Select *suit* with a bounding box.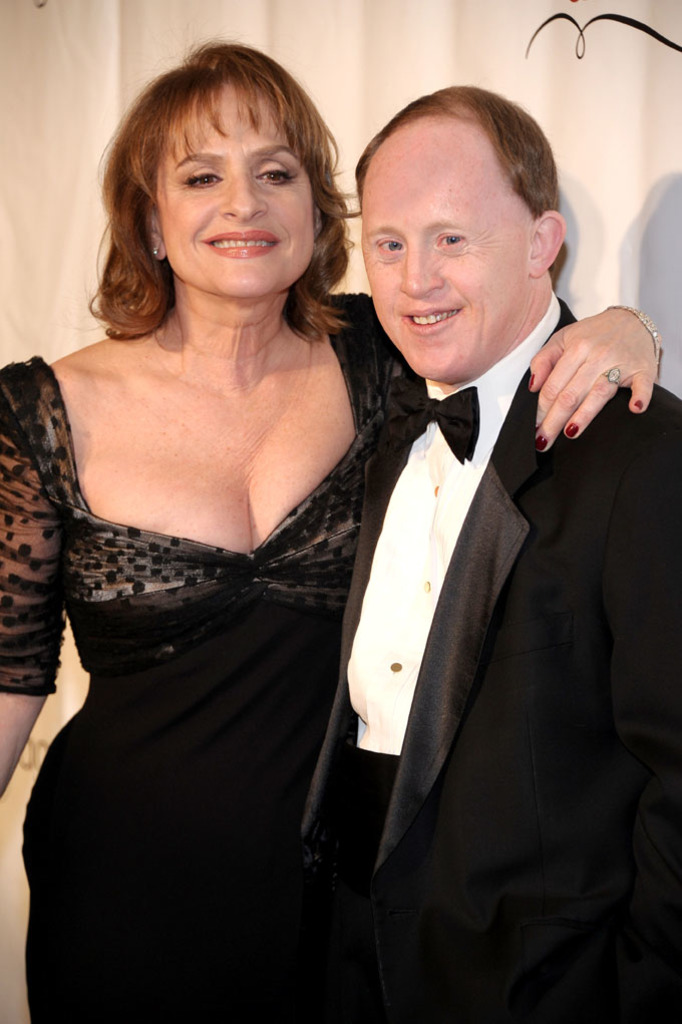
320,233,623,937.
